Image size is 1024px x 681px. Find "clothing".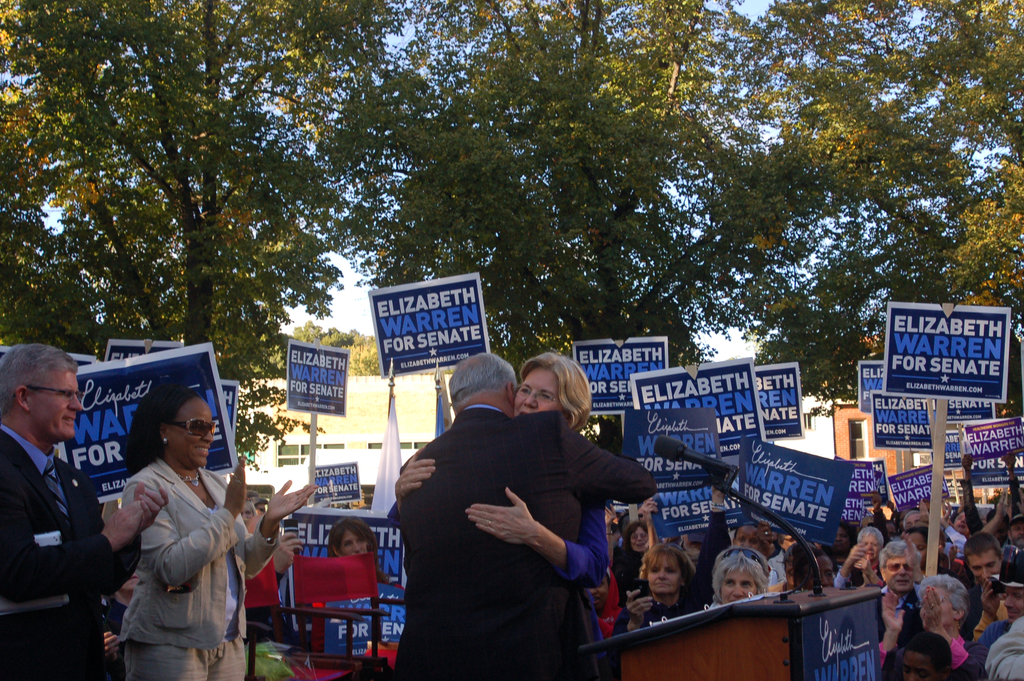
Rect(819, 561, 886, 594).
